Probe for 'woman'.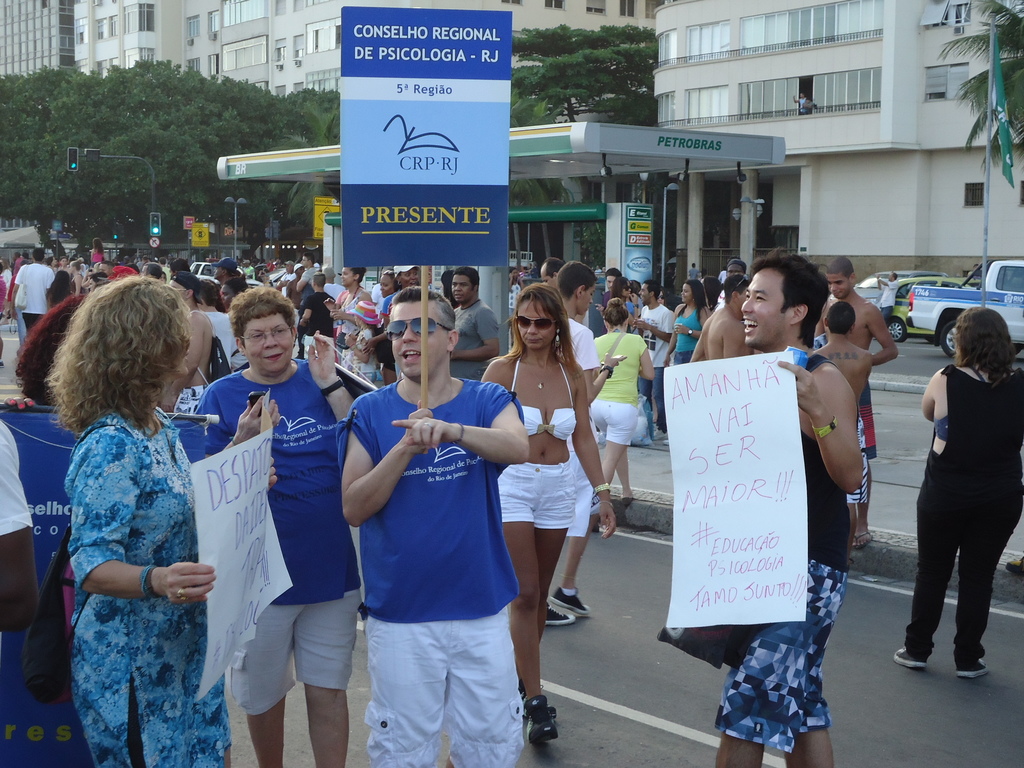
Probe result: Rect(593, 304, 662, 526).
